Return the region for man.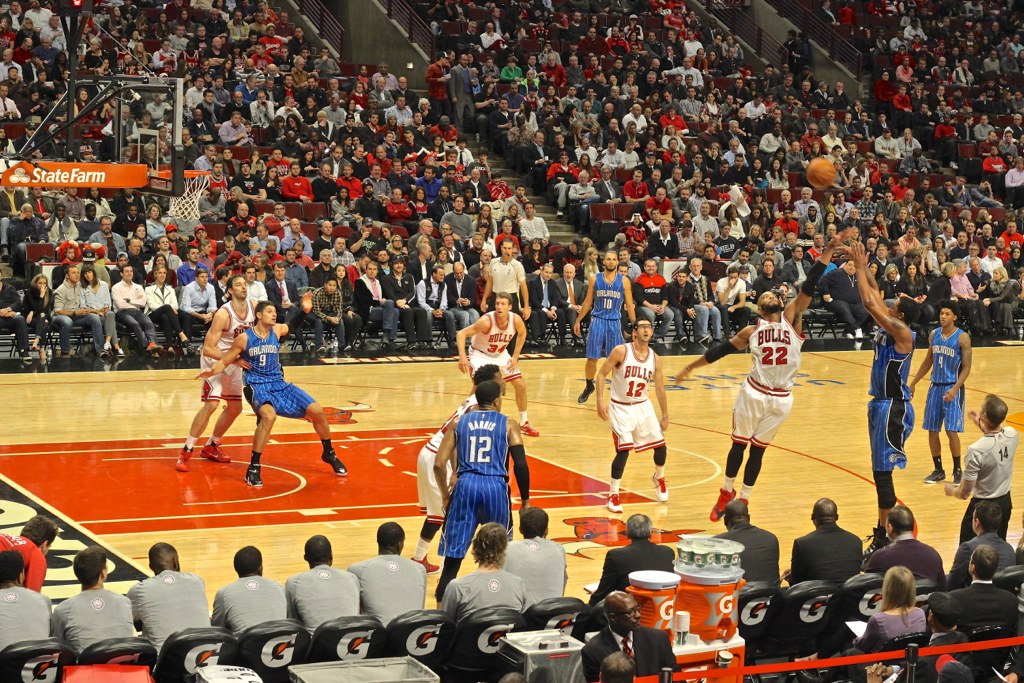
[368,74,389,106].
